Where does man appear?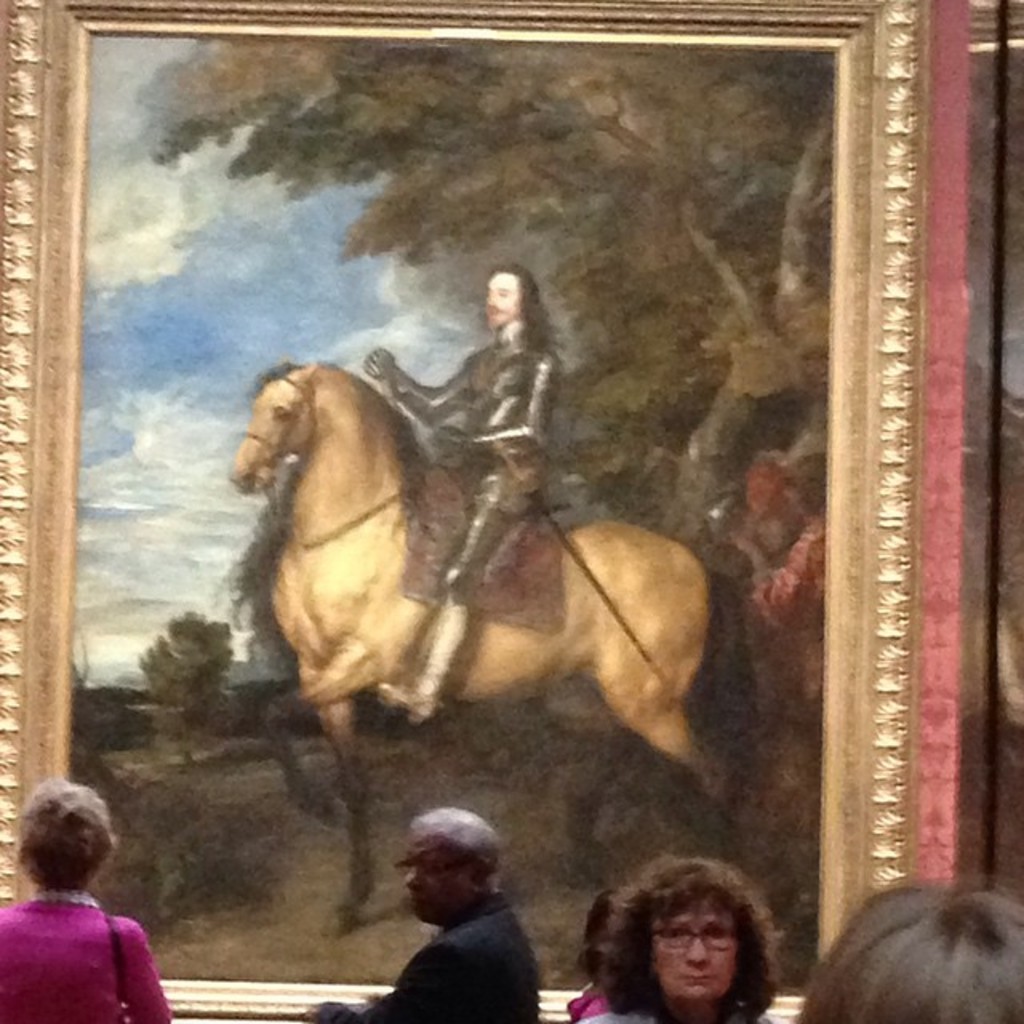
Appears at locate(360, 261, 558, 730).
